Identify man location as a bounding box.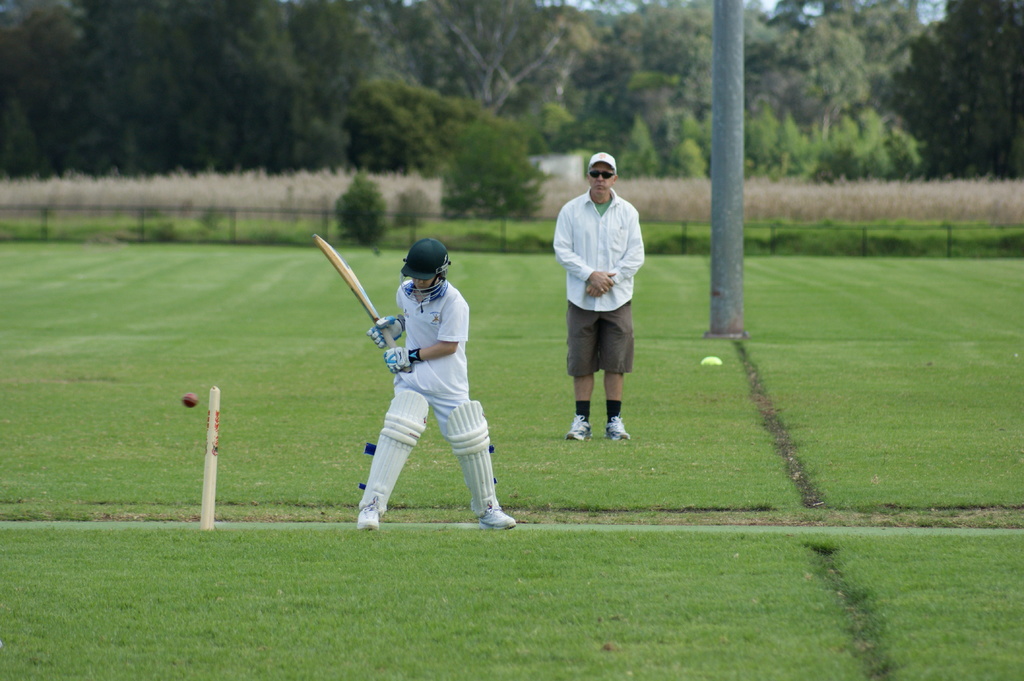
(left=553, top=160, right=648, bottom=453).
